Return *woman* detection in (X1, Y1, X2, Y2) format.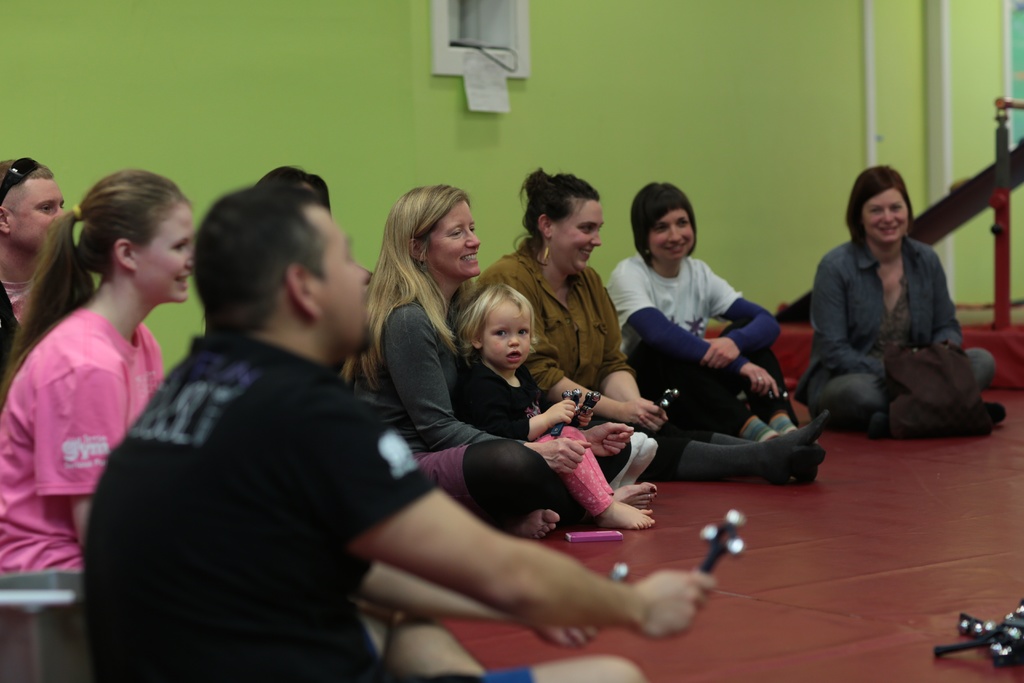
(605, 182, 826, 473).
